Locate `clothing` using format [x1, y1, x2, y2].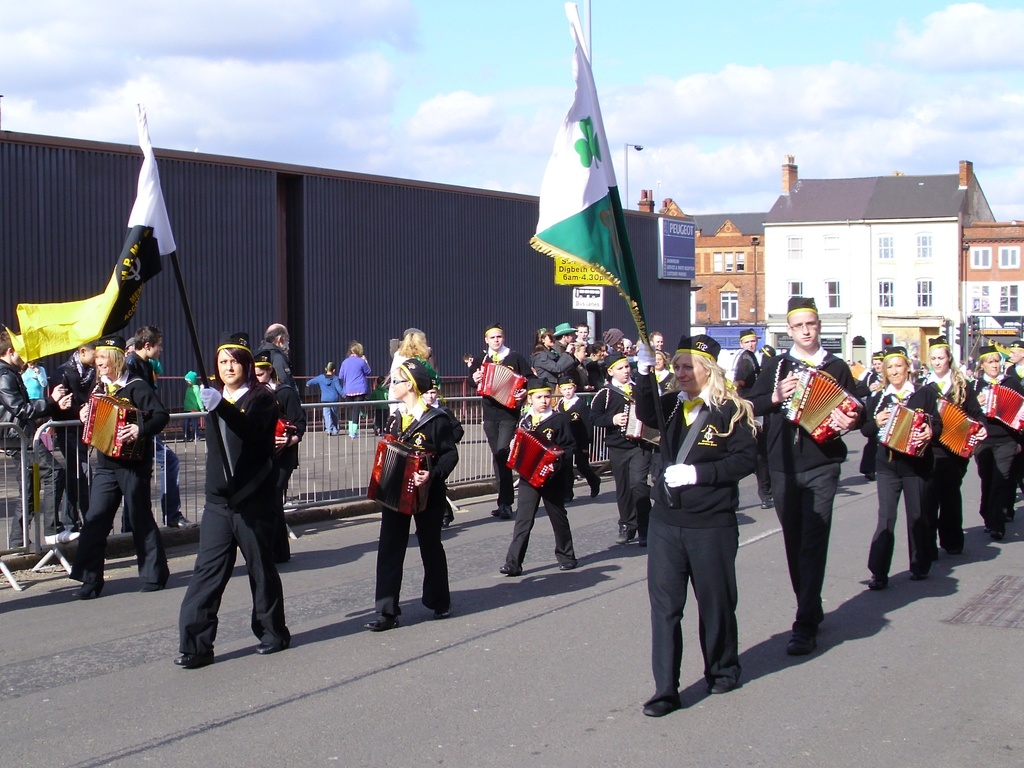
[544, 347, 579, 400].
